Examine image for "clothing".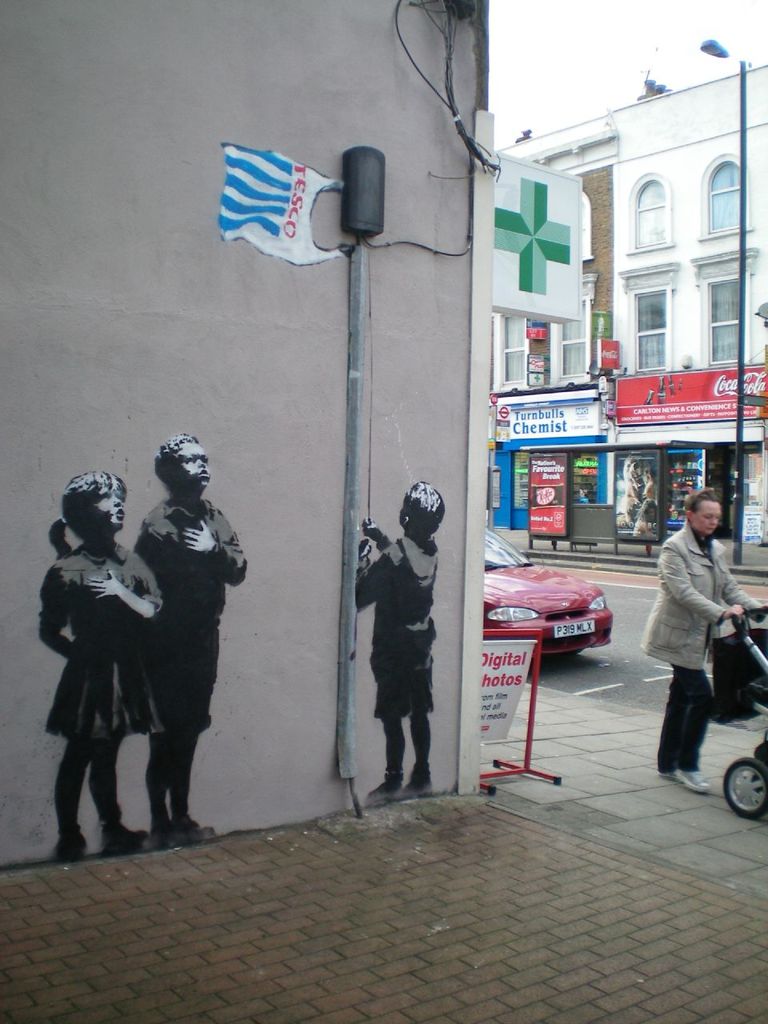
Examination result: l=34, t=531, r=149, b=742.
